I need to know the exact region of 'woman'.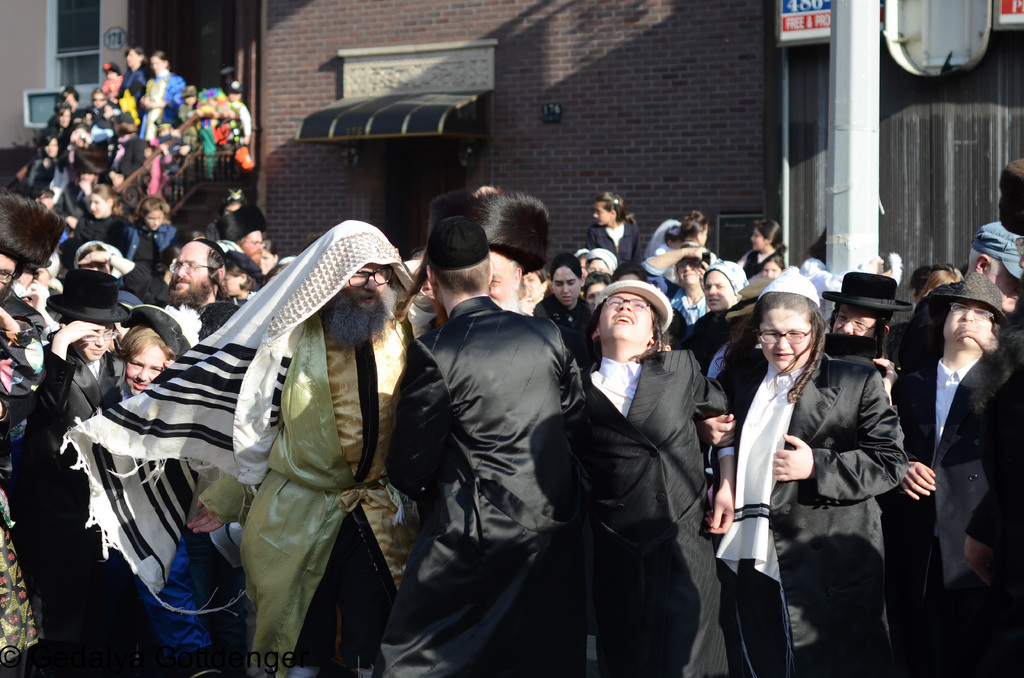
Region: Rect(65, 185, 133, 250).
